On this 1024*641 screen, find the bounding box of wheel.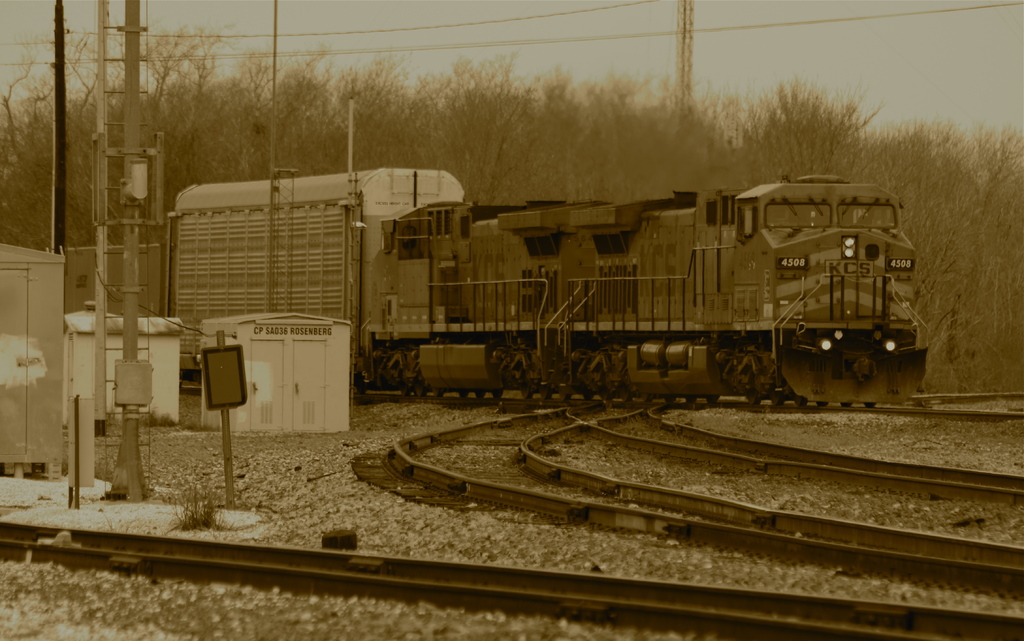
Bounding box: 558, 394, 572, 402.
